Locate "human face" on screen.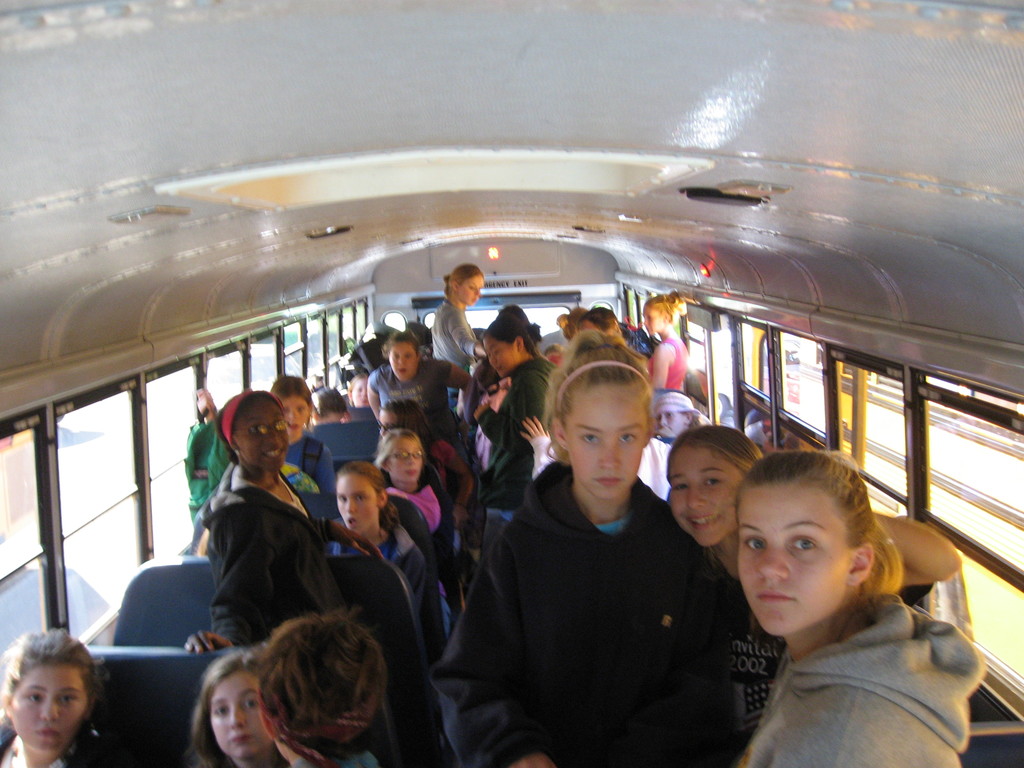
On screen at bbox=[282, 394, 316, 433].
